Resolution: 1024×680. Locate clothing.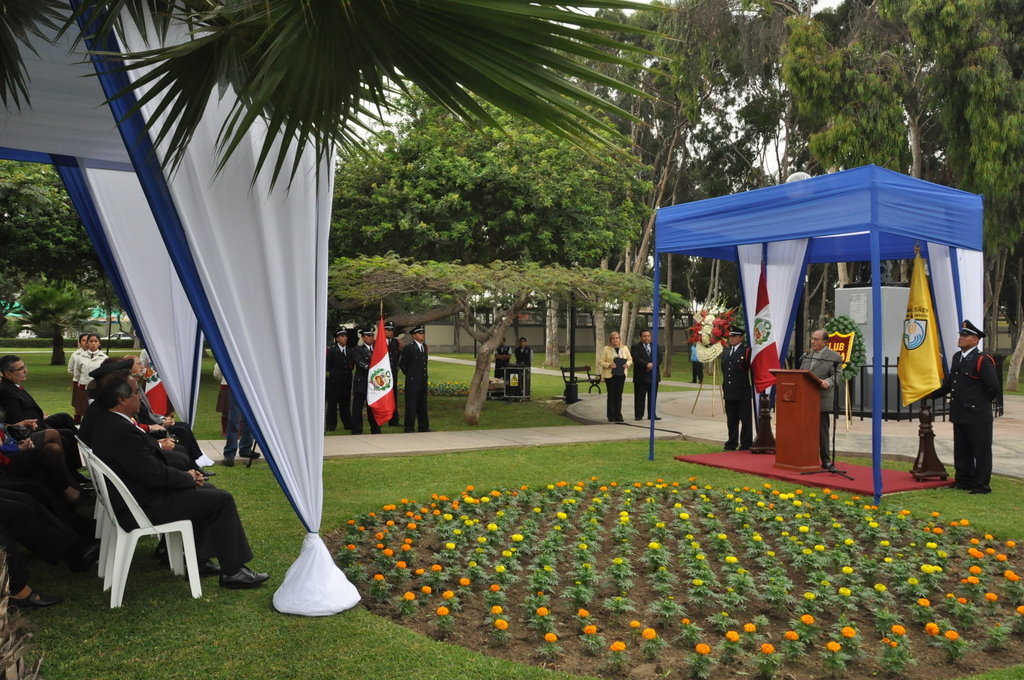
<box>495,342,513,382</box>.
